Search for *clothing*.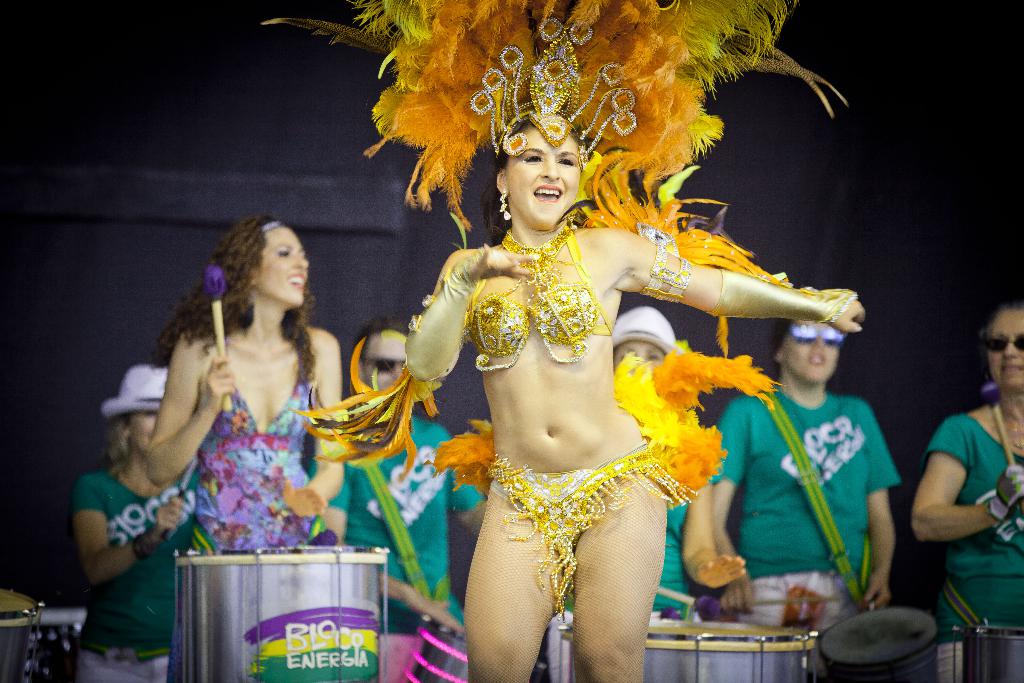
Found at bbox(651, 460, 724, 620).
